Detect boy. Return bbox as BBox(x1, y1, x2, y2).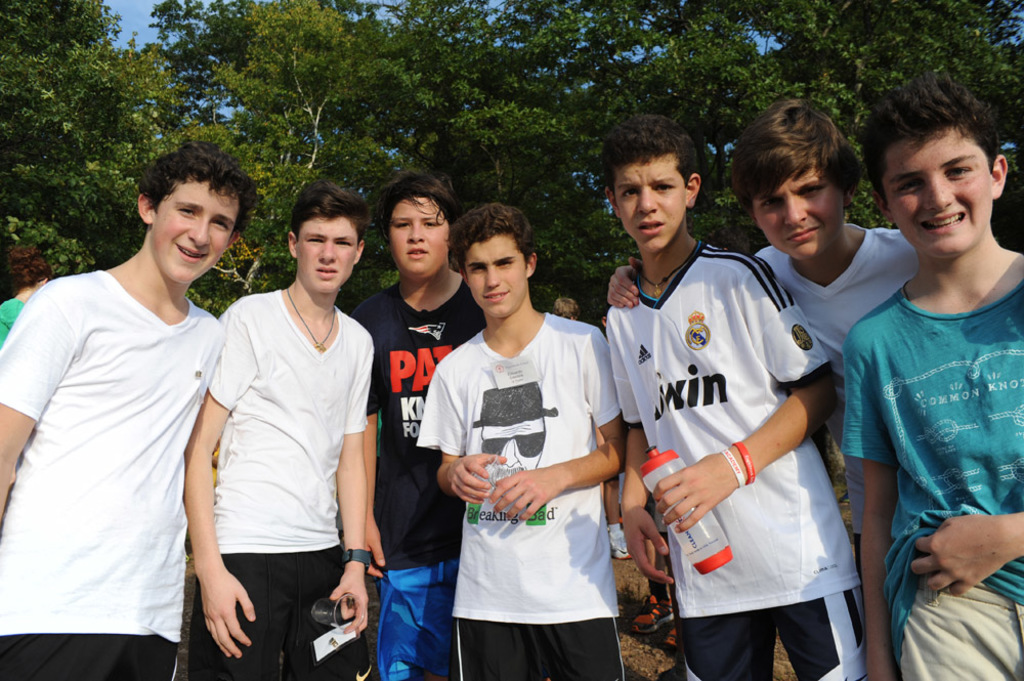
BBox(601, 95, 919, 616).
